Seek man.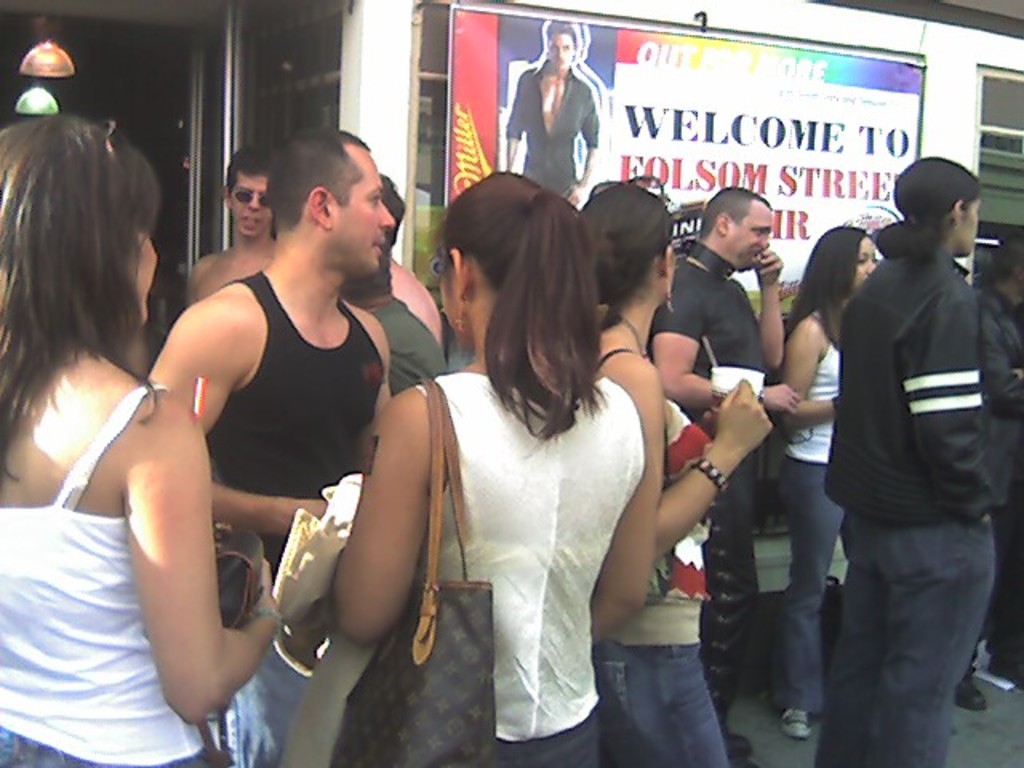
rect(190, 146, 275, 301).
